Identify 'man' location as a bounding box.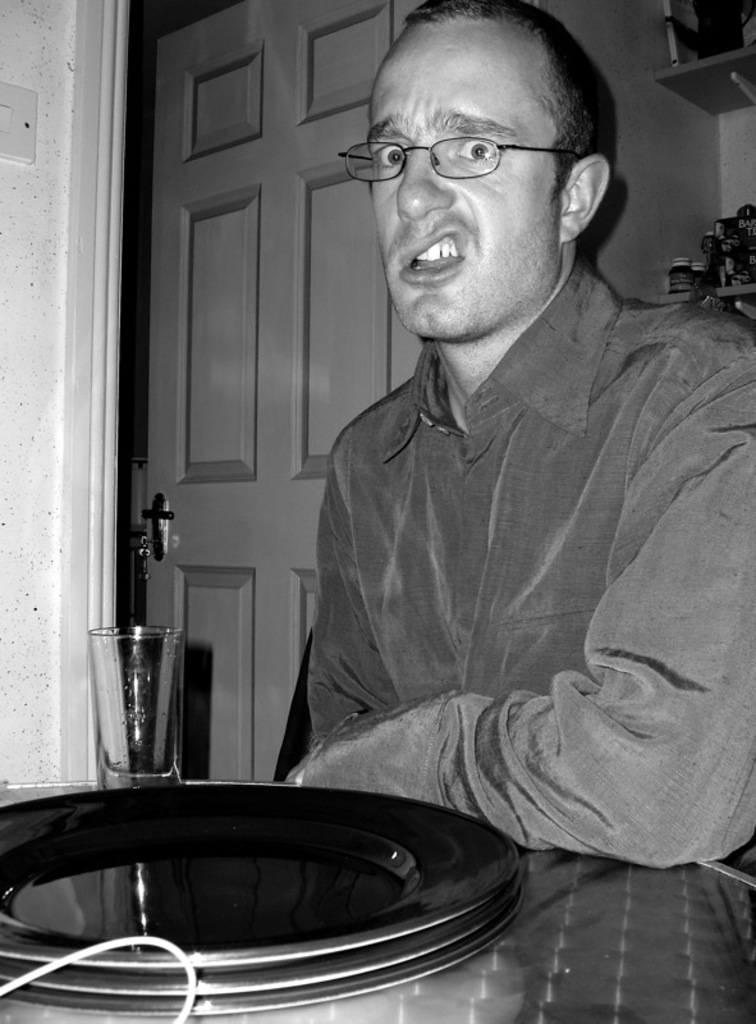
276/3/755/873.
